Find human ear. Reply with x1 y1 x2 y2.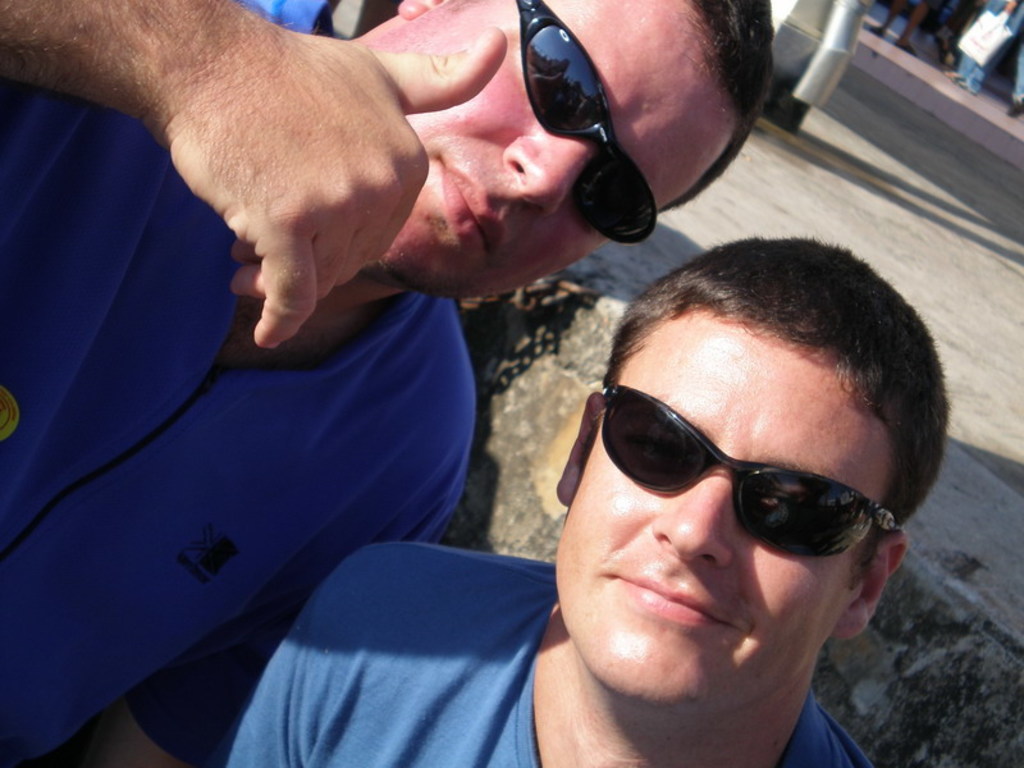
836 531 906 643.
